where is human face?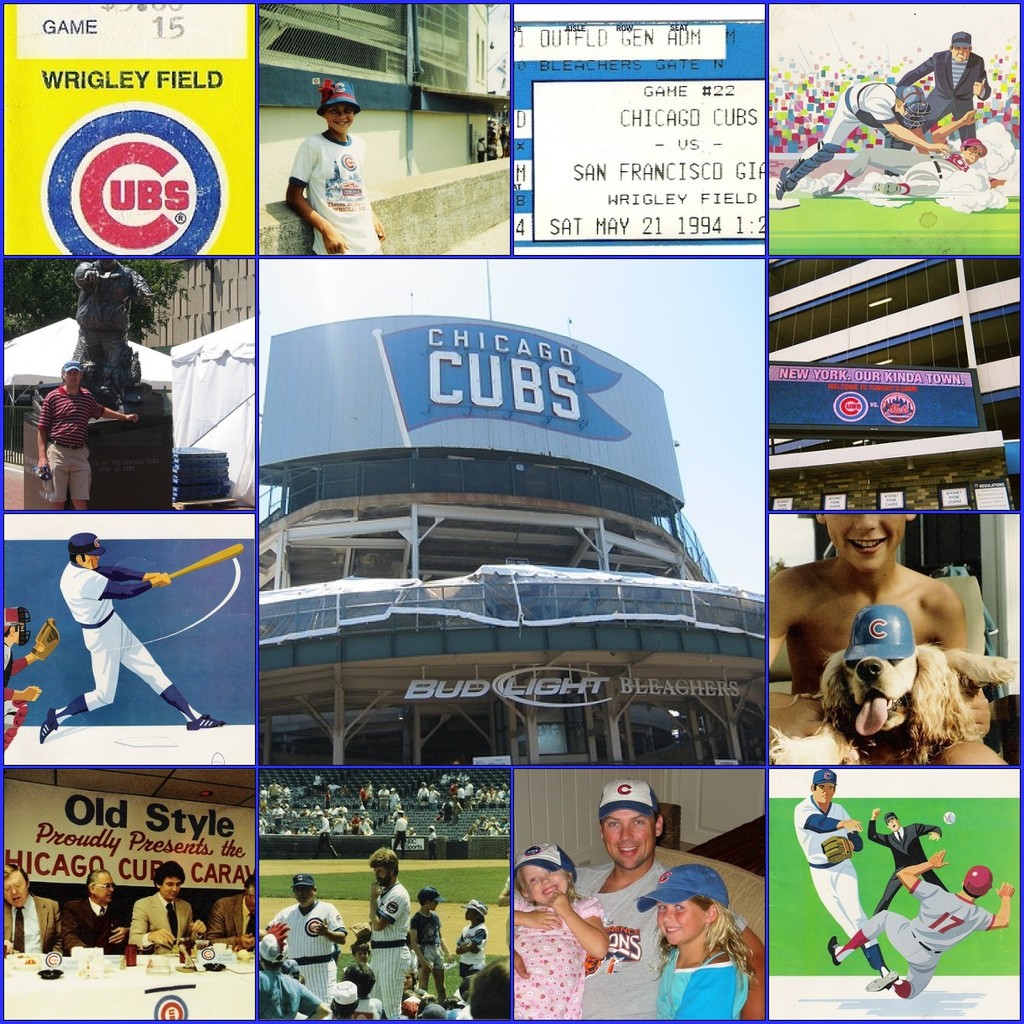
region(96, 875, 115, 905).
